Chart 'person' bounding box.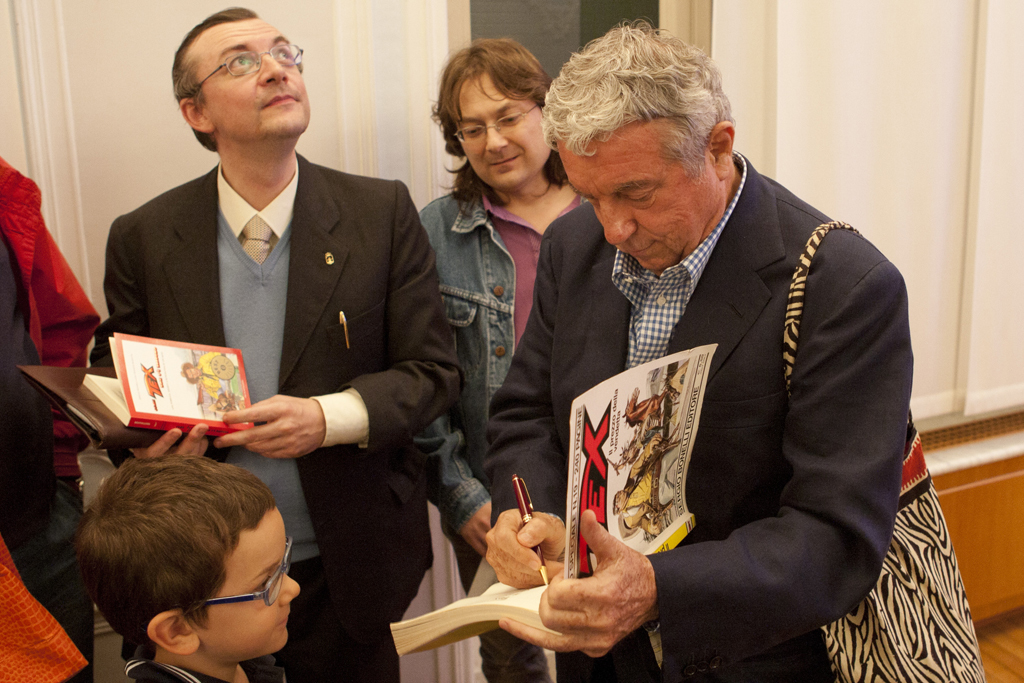
Charted: [418, 33, 588, 682].
